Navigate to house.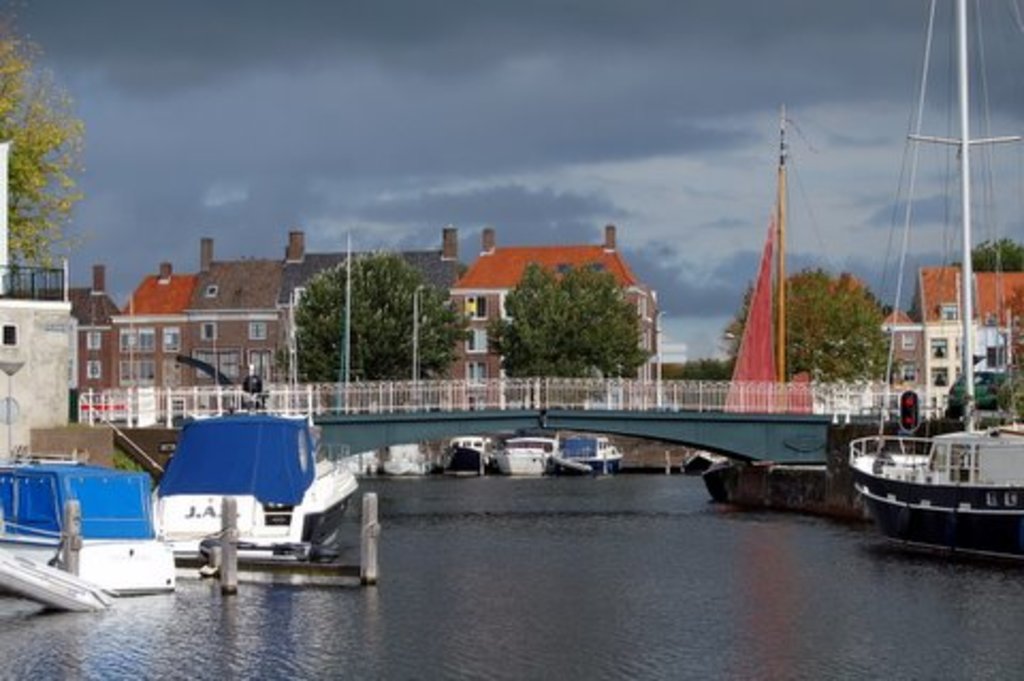
Navigation target: BBox(188, 222, 467, 386).
